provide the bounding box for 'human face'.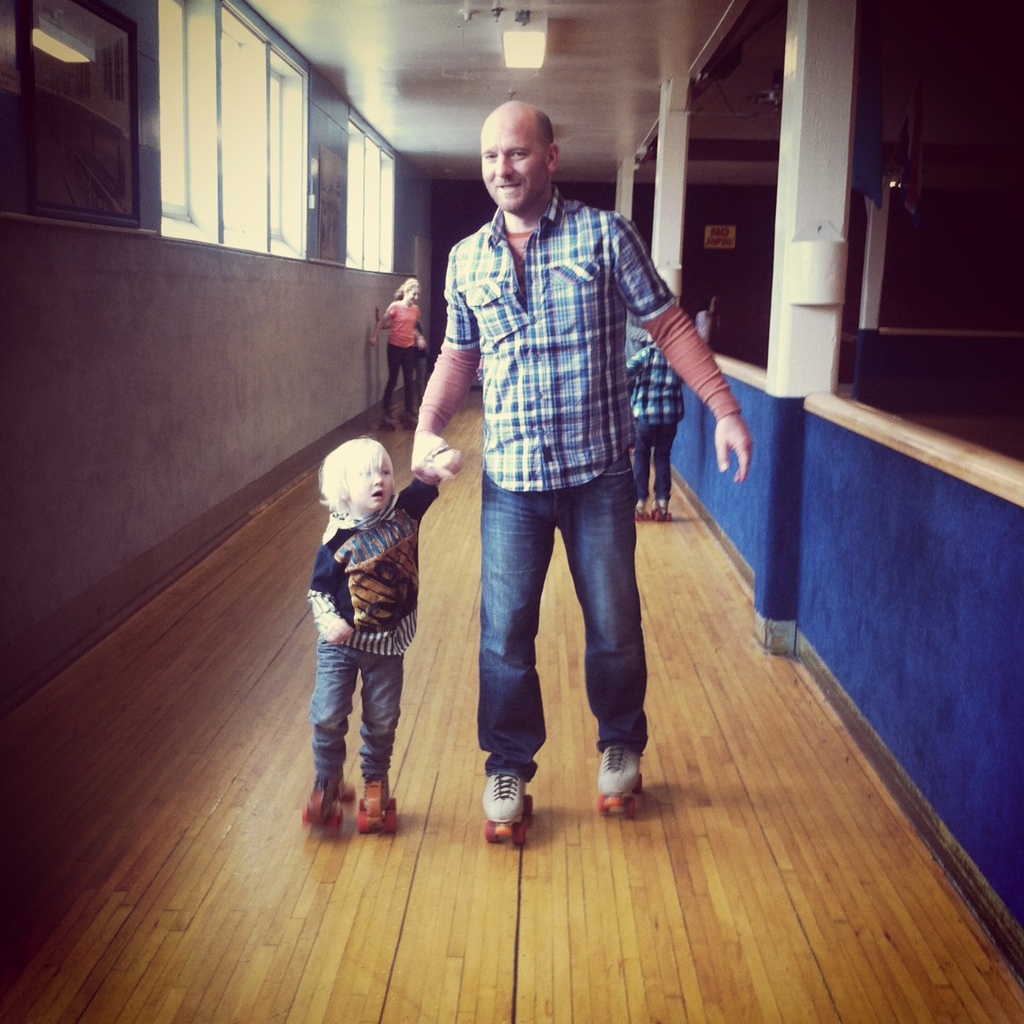
locate(349, 456, 396, 514).
